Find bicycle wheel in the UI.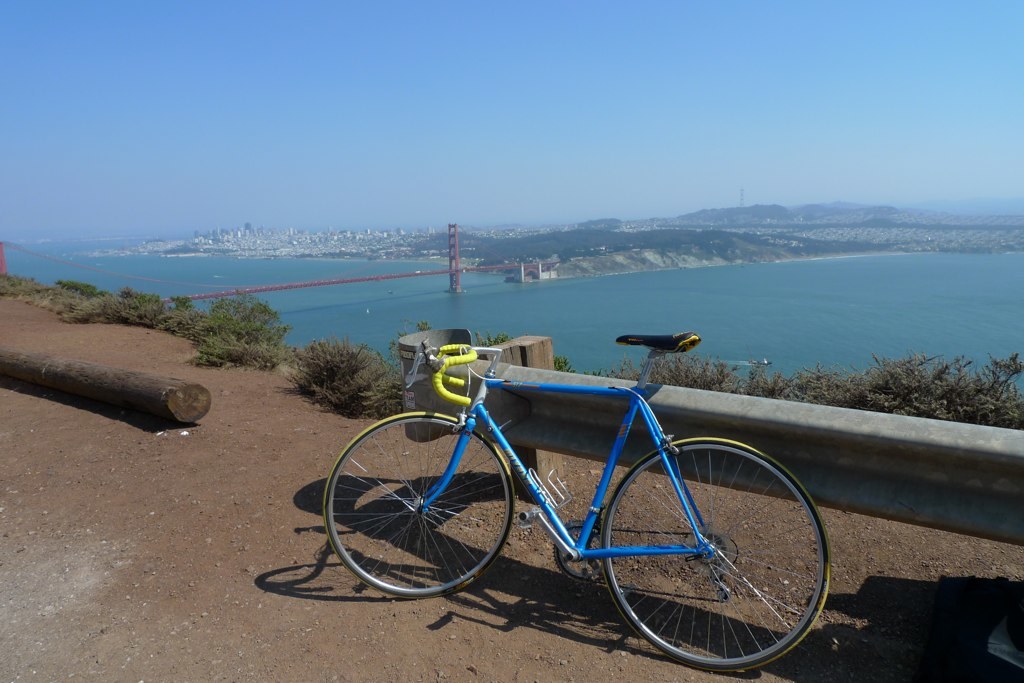
UI element at 597/437/831/679.
